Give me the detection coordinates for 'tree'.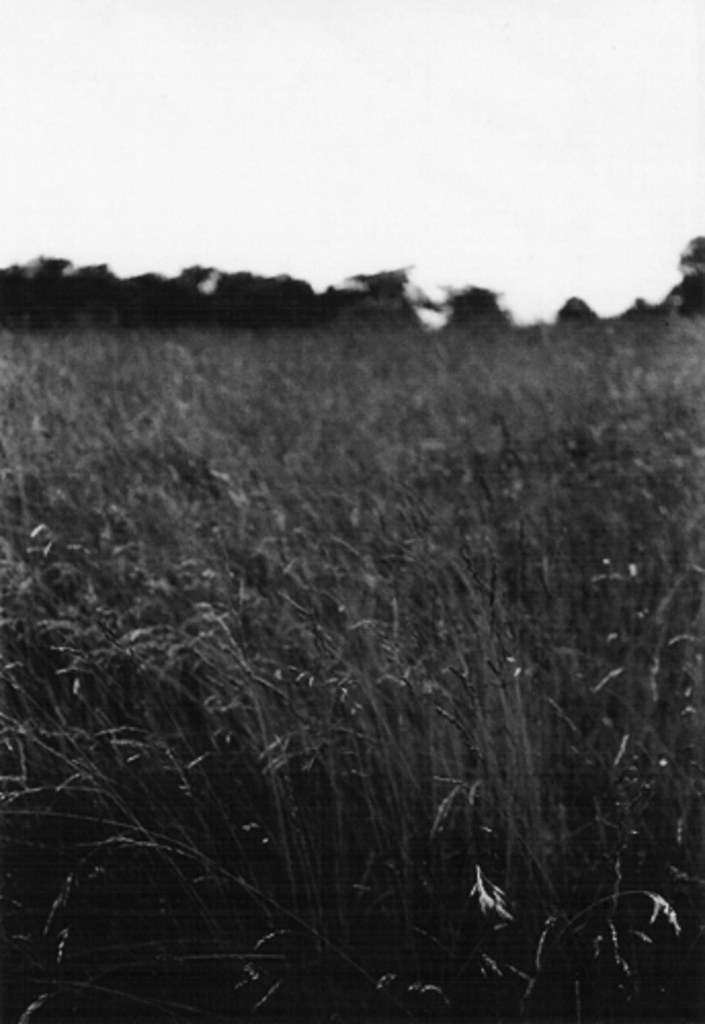
{"x1": 685, "y1": 229, "x2": 703, "y2": 285}.
